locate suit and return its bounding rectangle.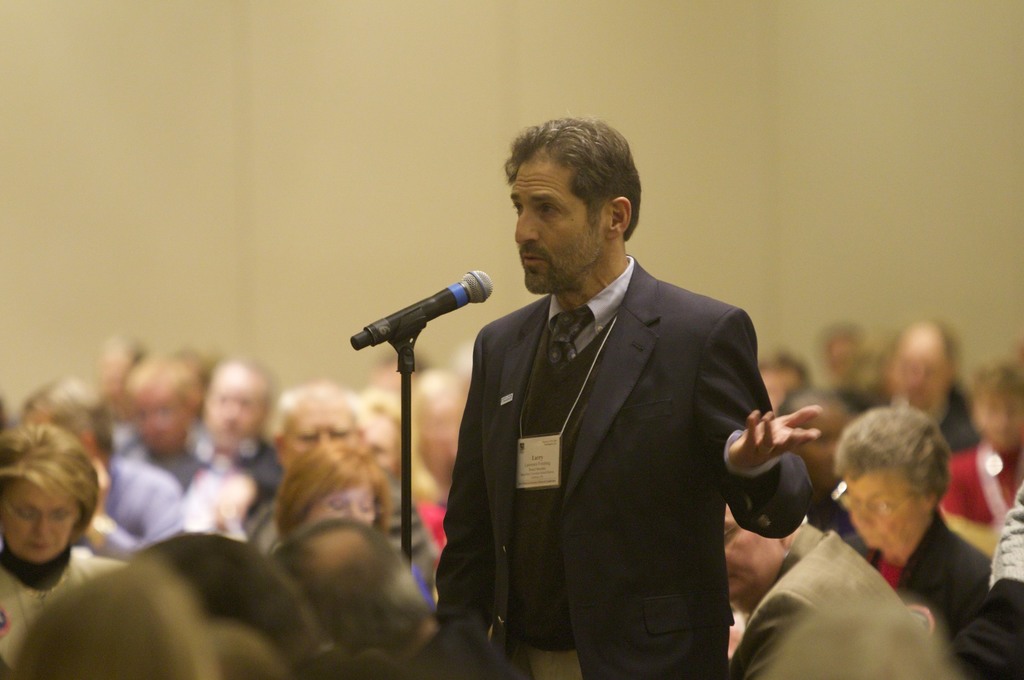
(x1=432, y1=189, x2=789, y2=674).
